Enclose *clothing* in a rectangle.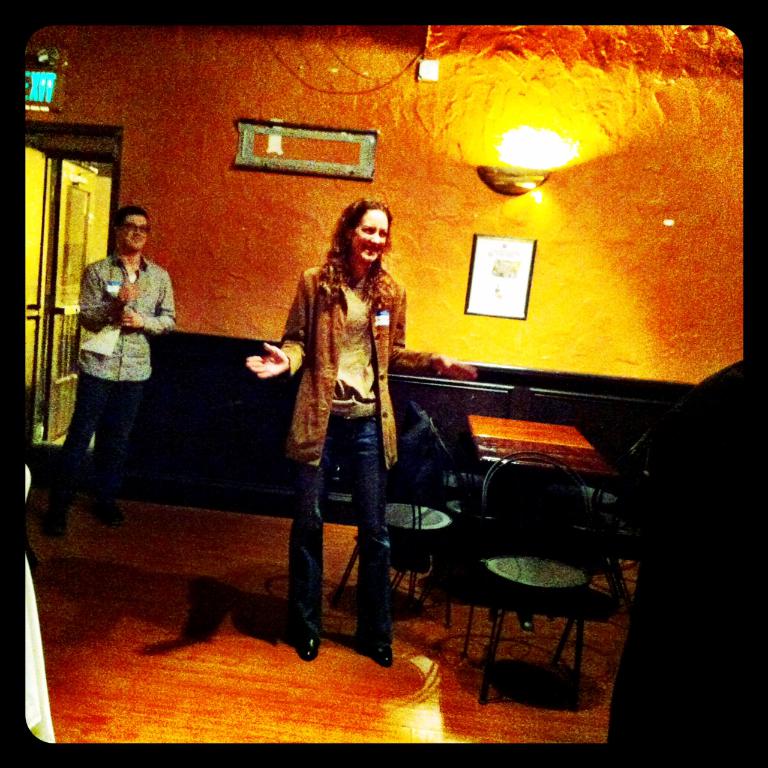
rect(46, 377, 143, 507).
